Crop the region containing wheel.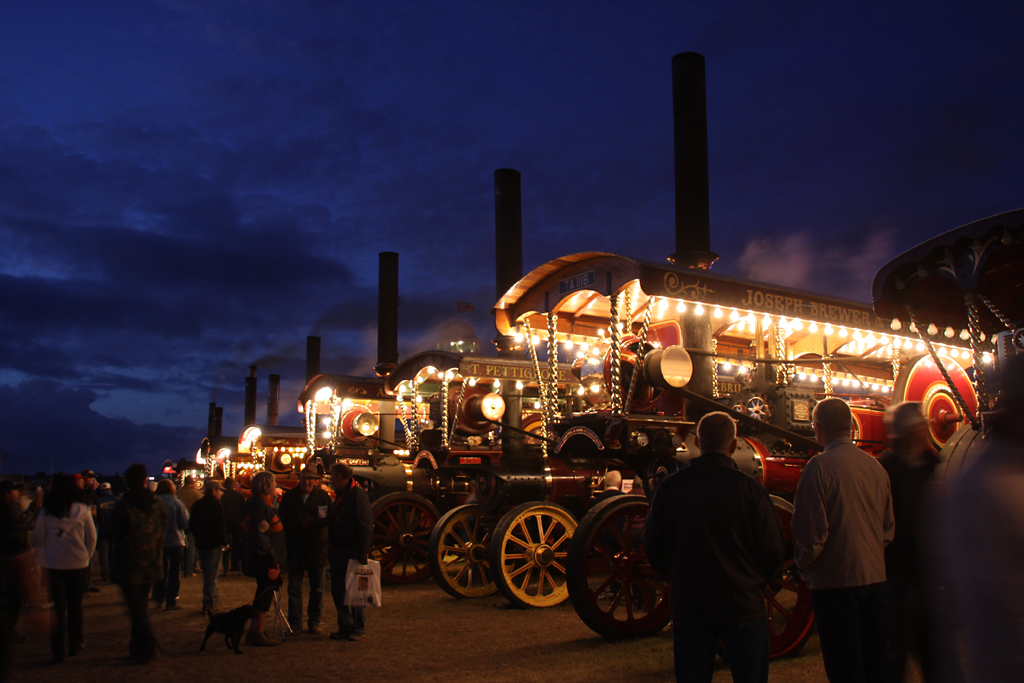
Crop region: (left=432, top=504, right=500, bottom=597).
